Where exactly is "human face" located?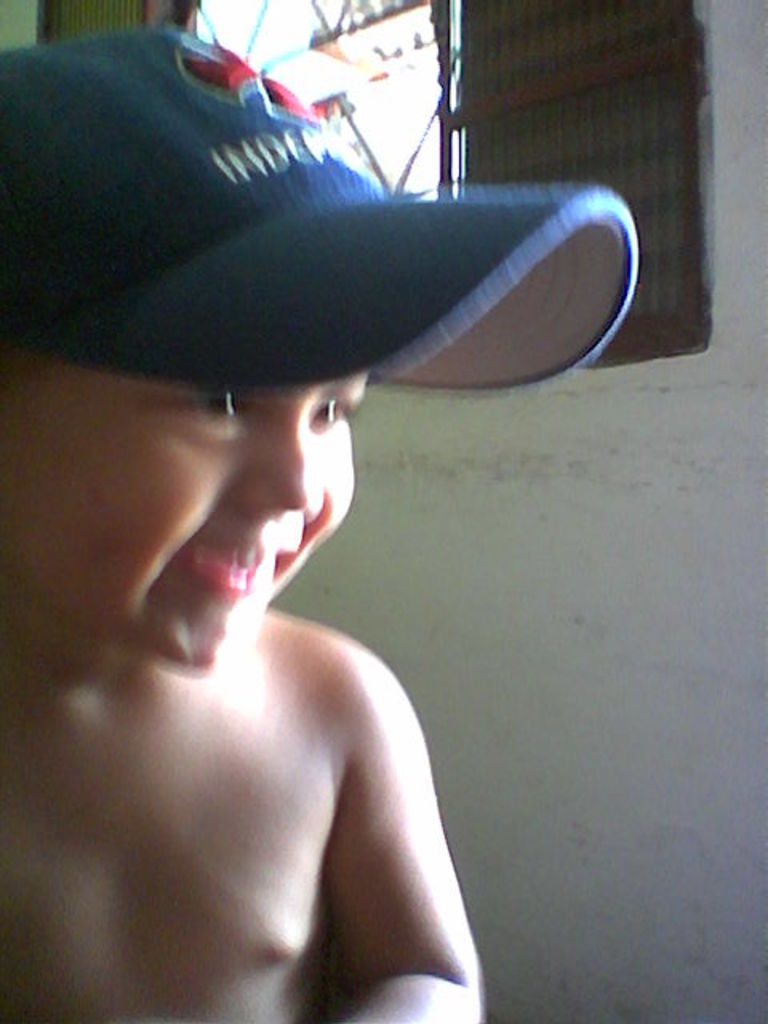
Its bounding box is 0:374:370:675.
